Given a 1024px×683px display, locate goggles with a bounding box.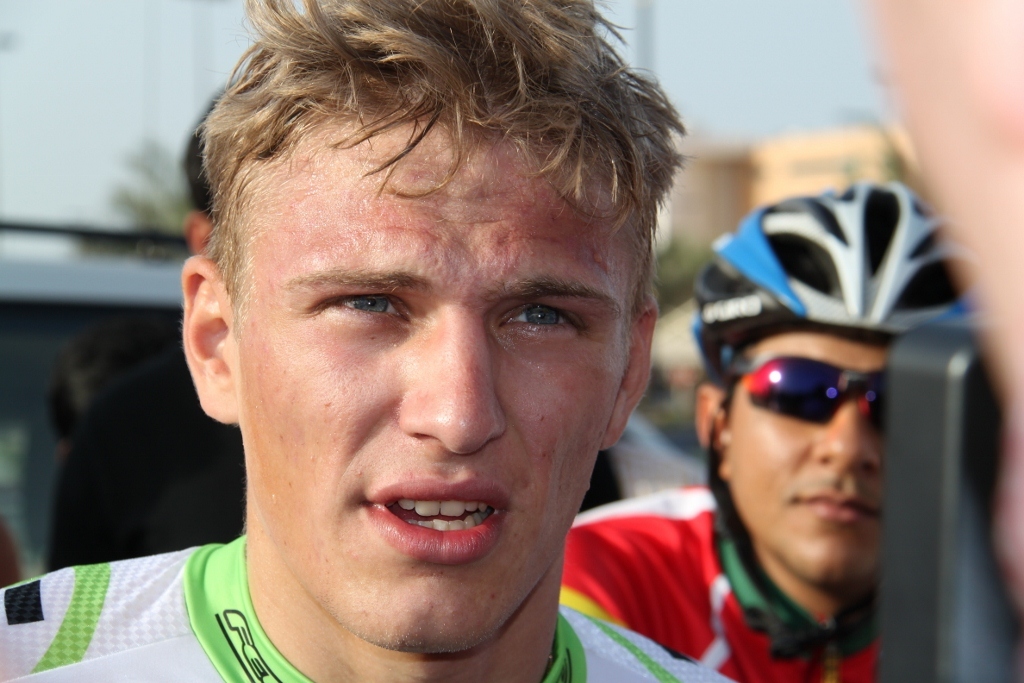
Located: box(720, 355, 891, 436).
